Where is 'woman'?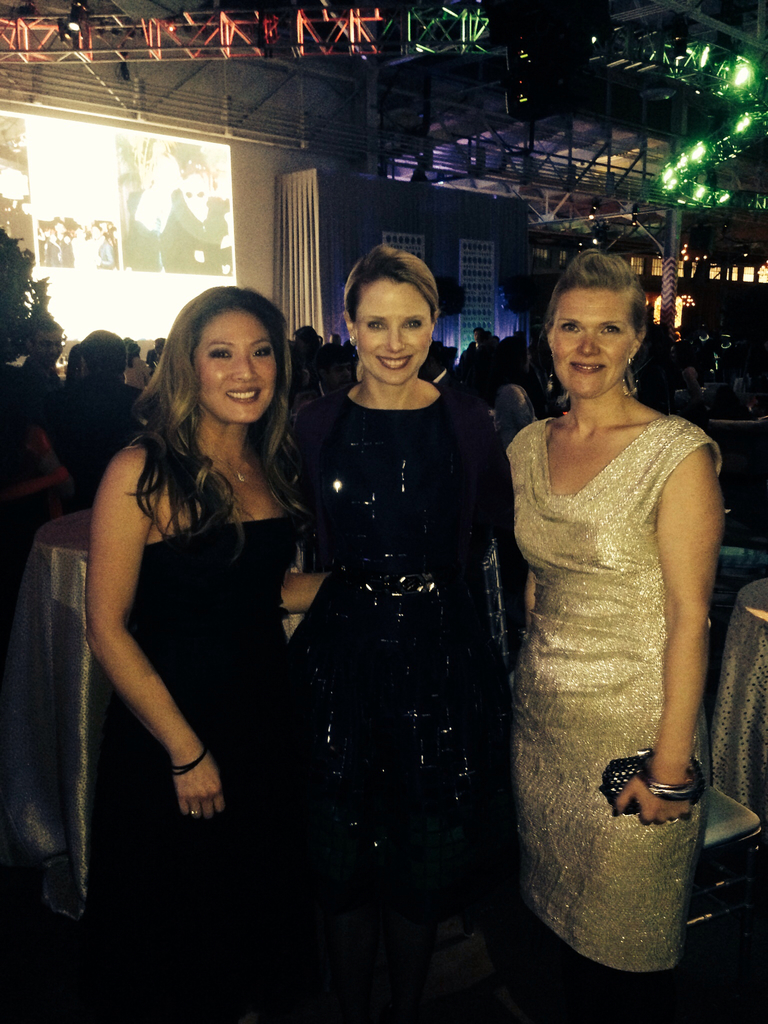
86,286,330,1023.
